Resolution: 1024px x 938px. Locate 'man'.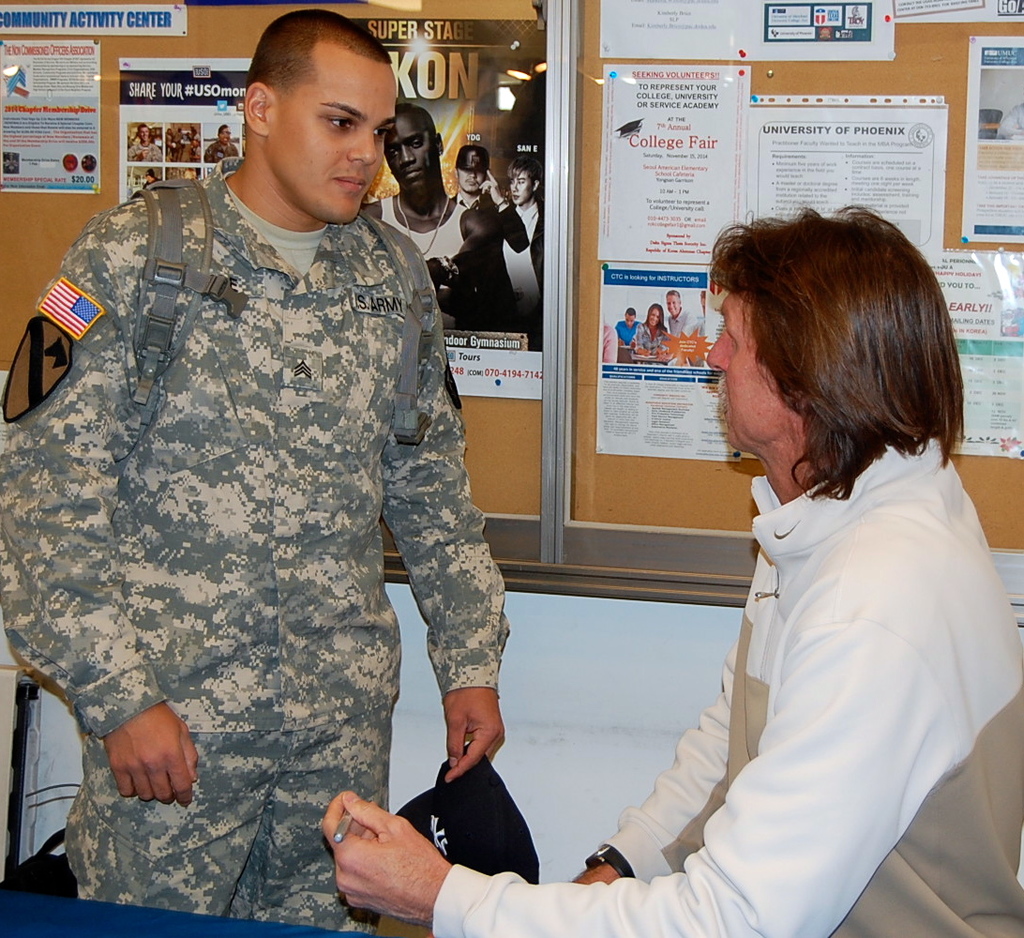
0/12/512/936.
